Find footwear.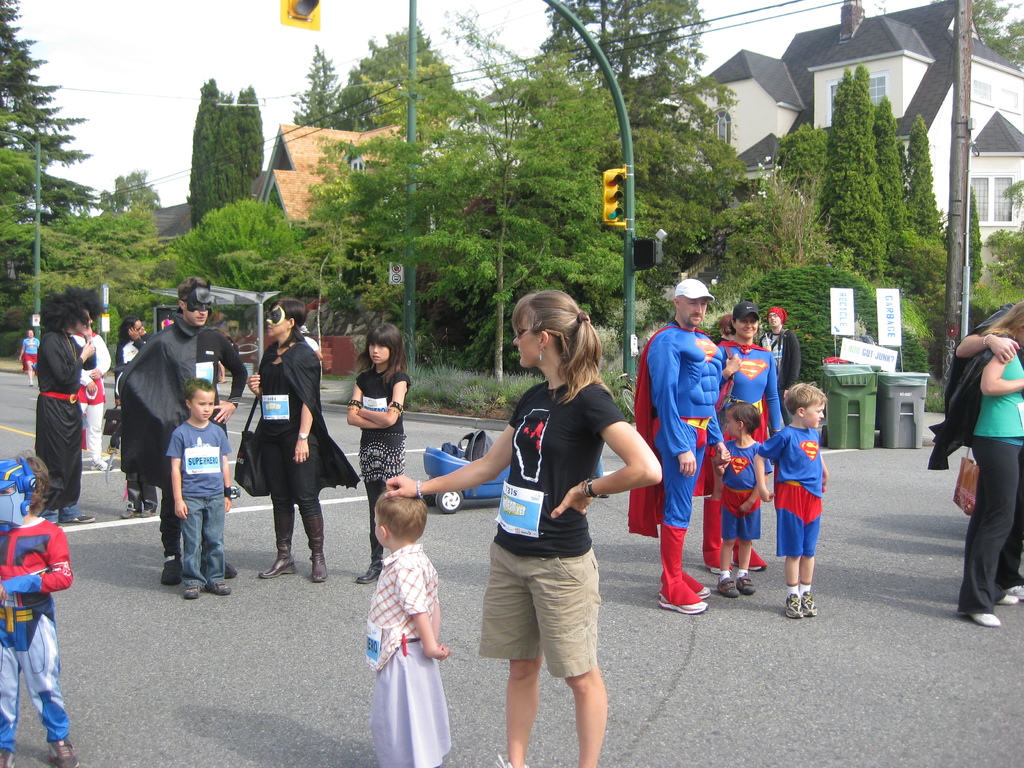
bbox=[721, 574, 737, 597].
